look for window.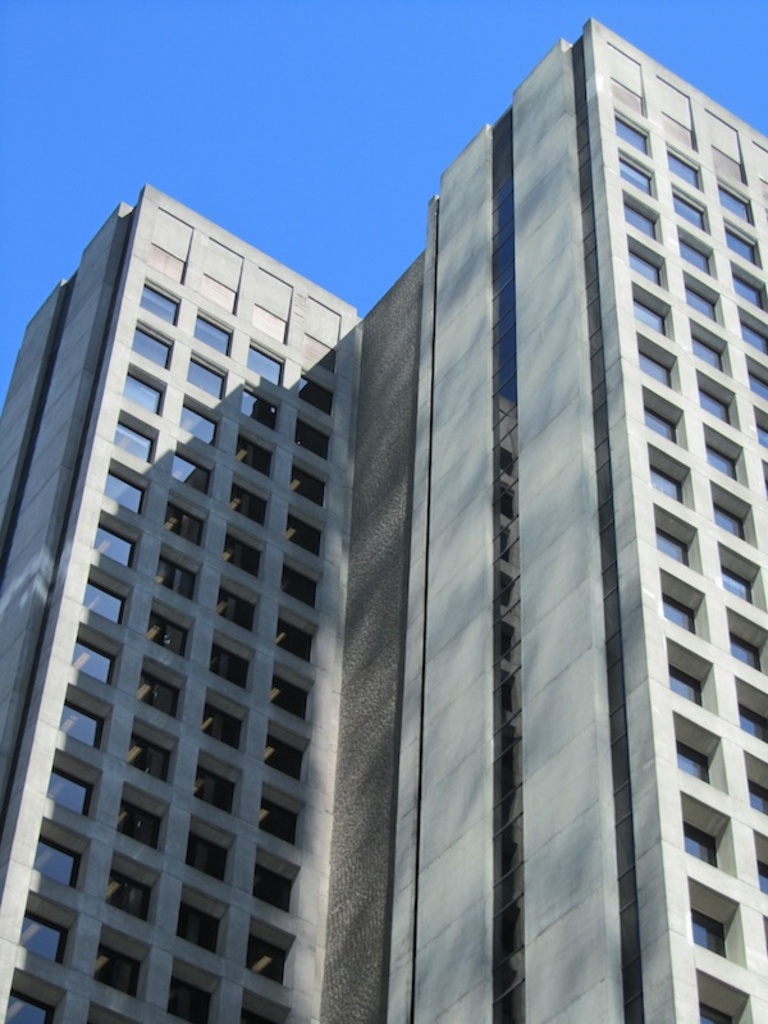
Found: 735 616 767 668.
